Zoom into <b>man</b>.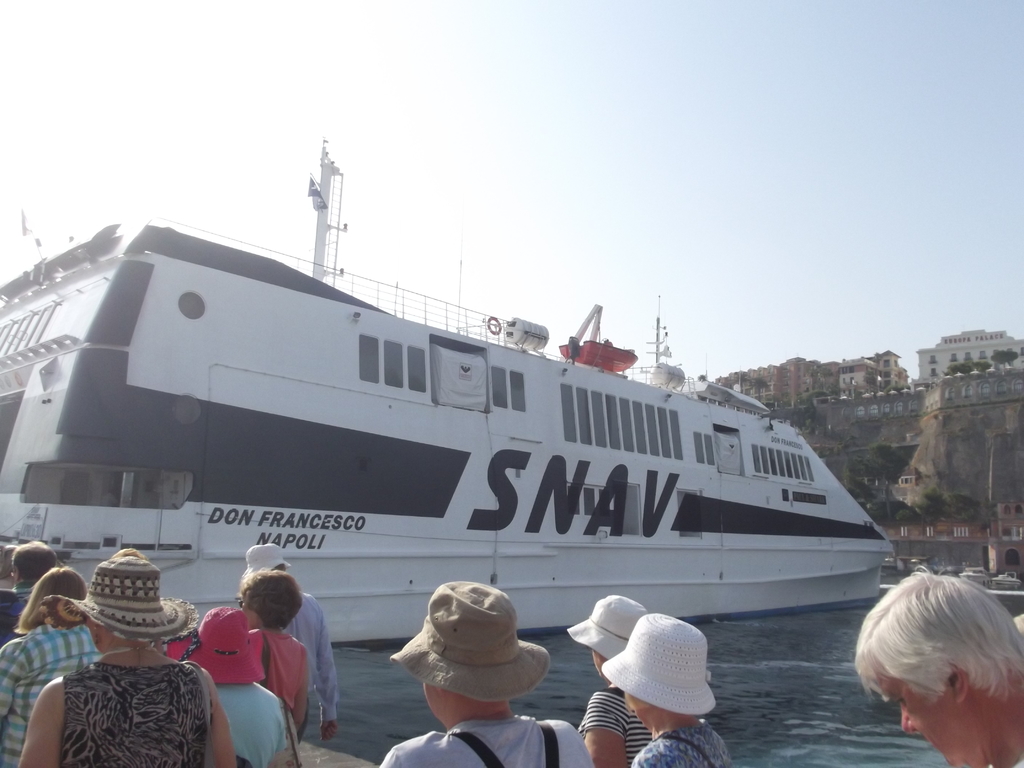
Zoom target: <bbox>242, 541, 340, 741</bbox>.
